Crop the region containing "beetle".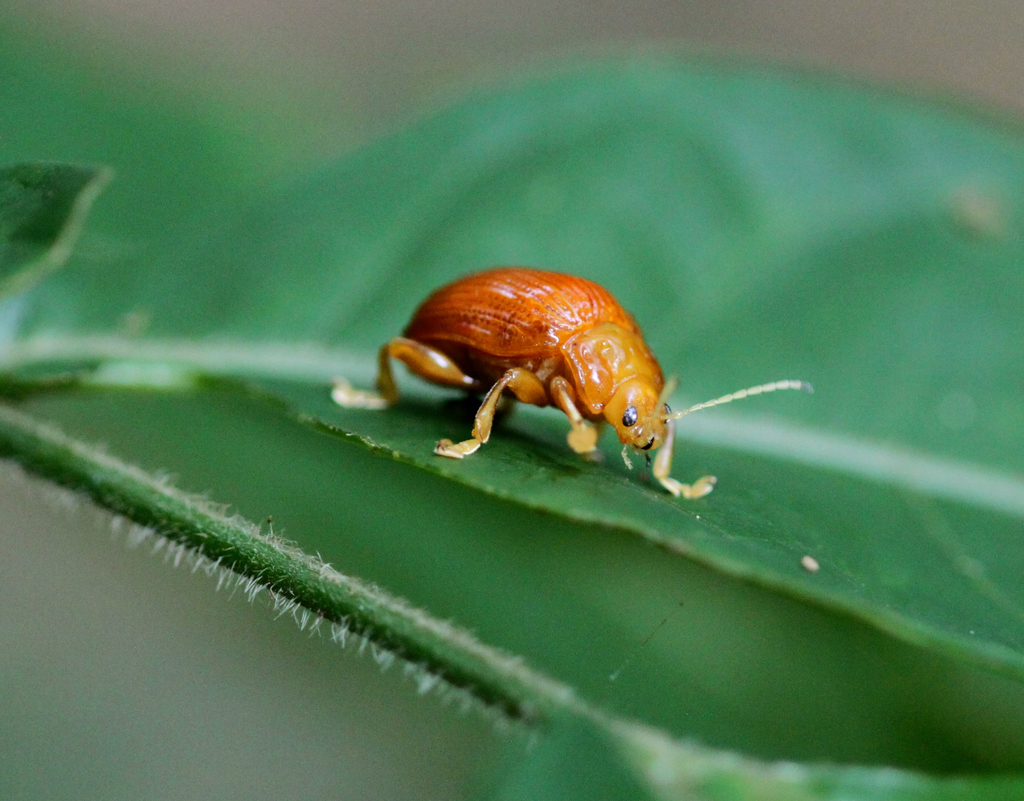
Crop region: select_region(360, 260, 725, 491).
